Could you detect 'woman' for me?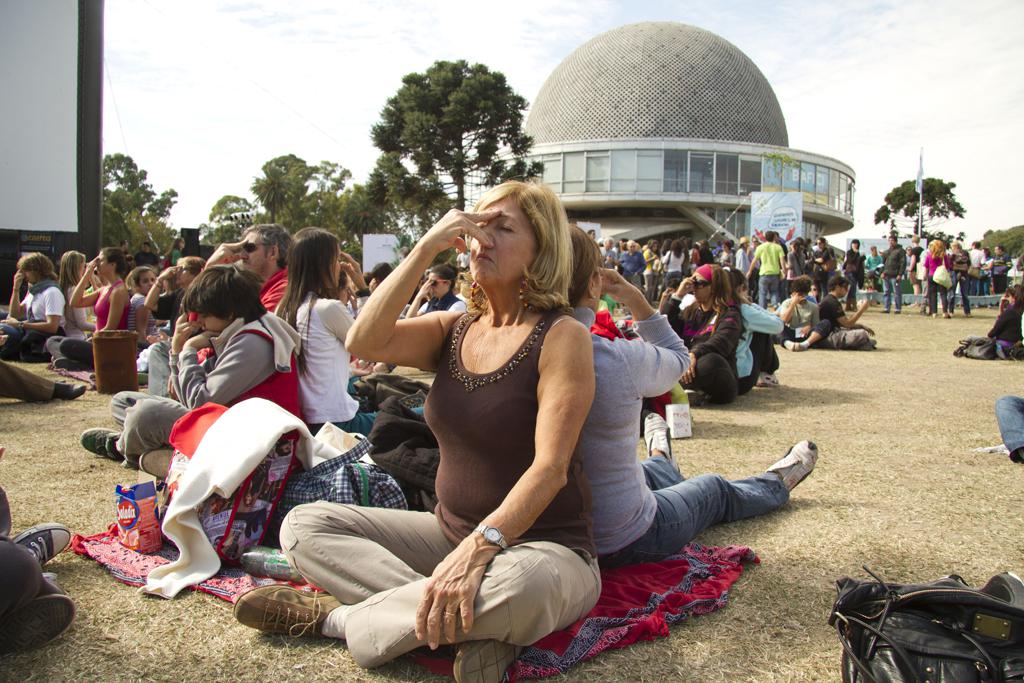
Detection result: bbox=[265, 227, 361, 460].
